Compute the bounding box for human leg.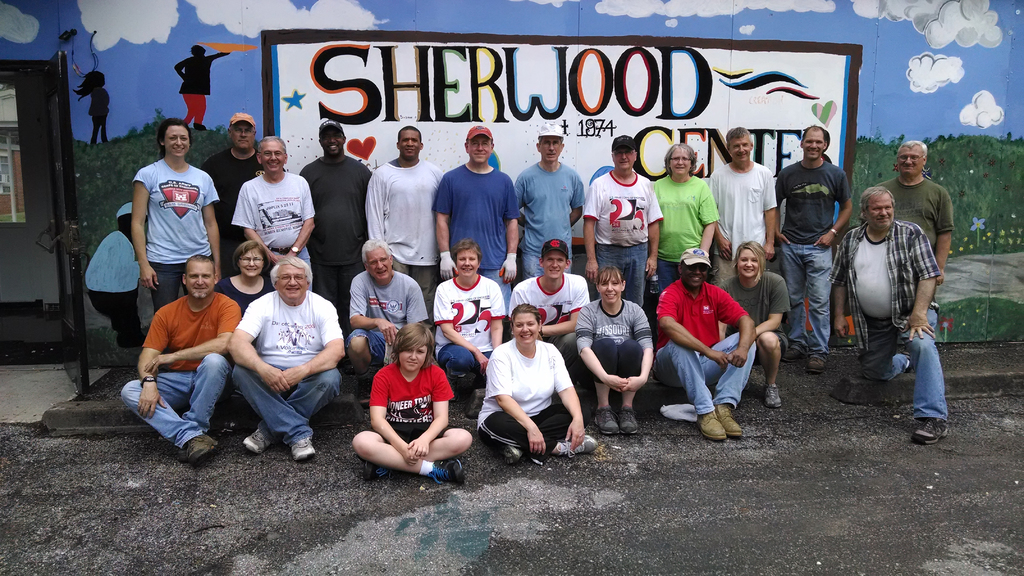
118/349/230/460.
